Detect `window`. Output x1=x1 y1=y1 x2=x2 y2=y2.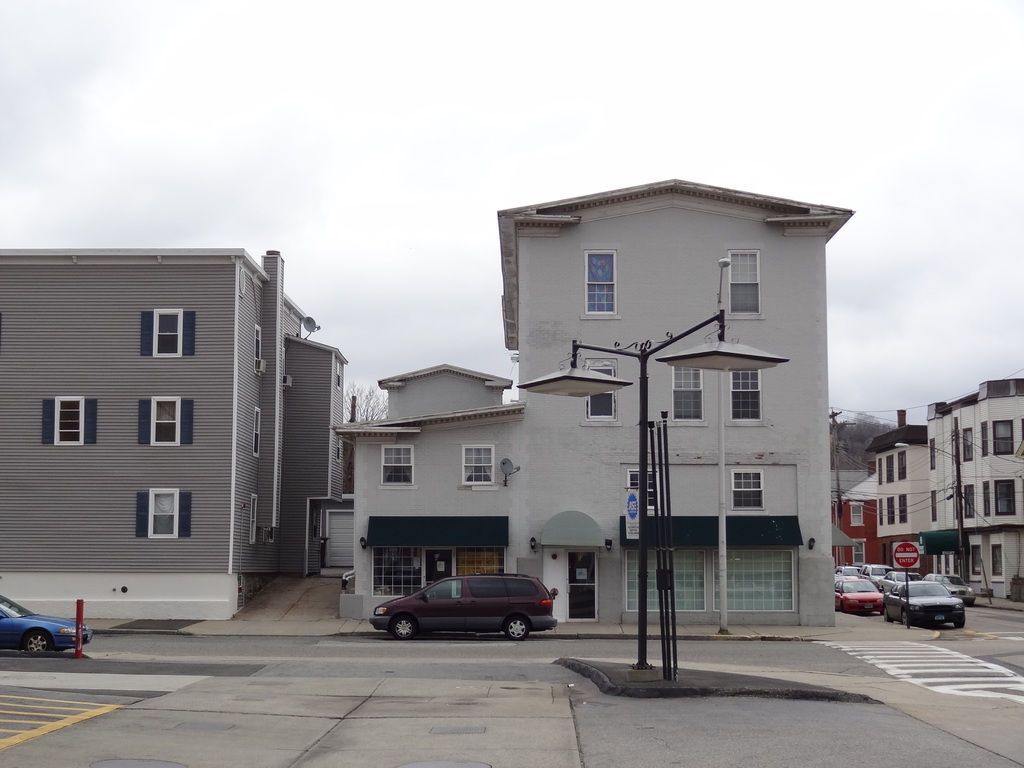
x1=250 y1=495 x2=259 y2=543.
